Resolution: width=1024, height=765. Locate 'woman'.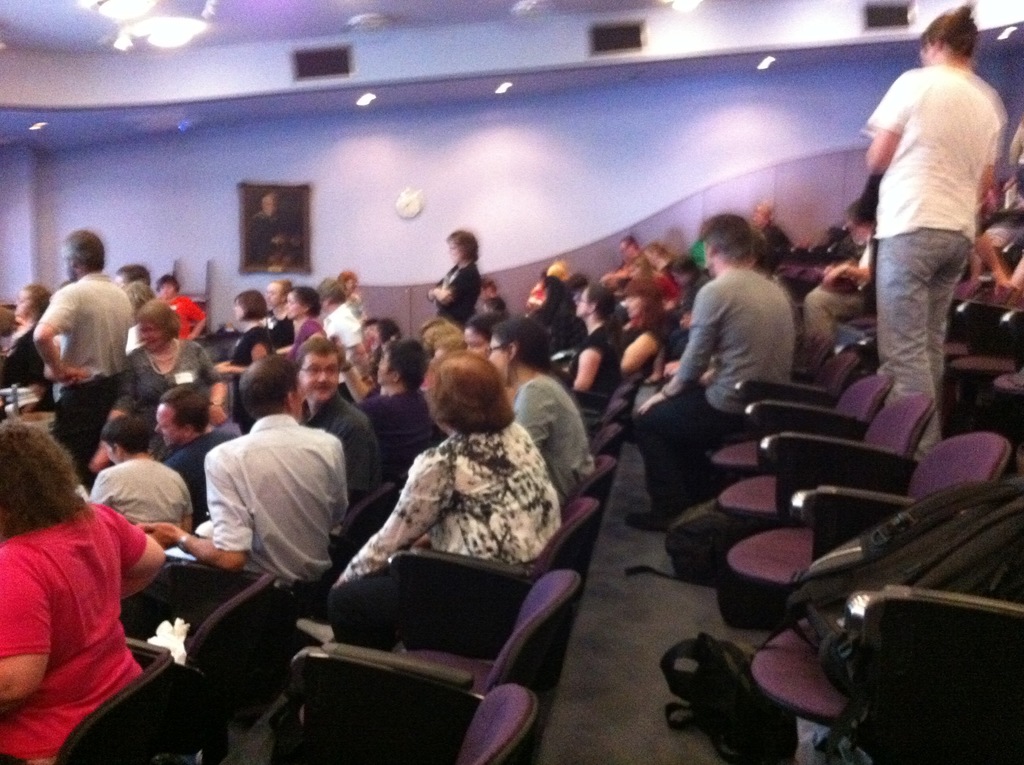
left=1, top=282, right=58, bottom=412.
